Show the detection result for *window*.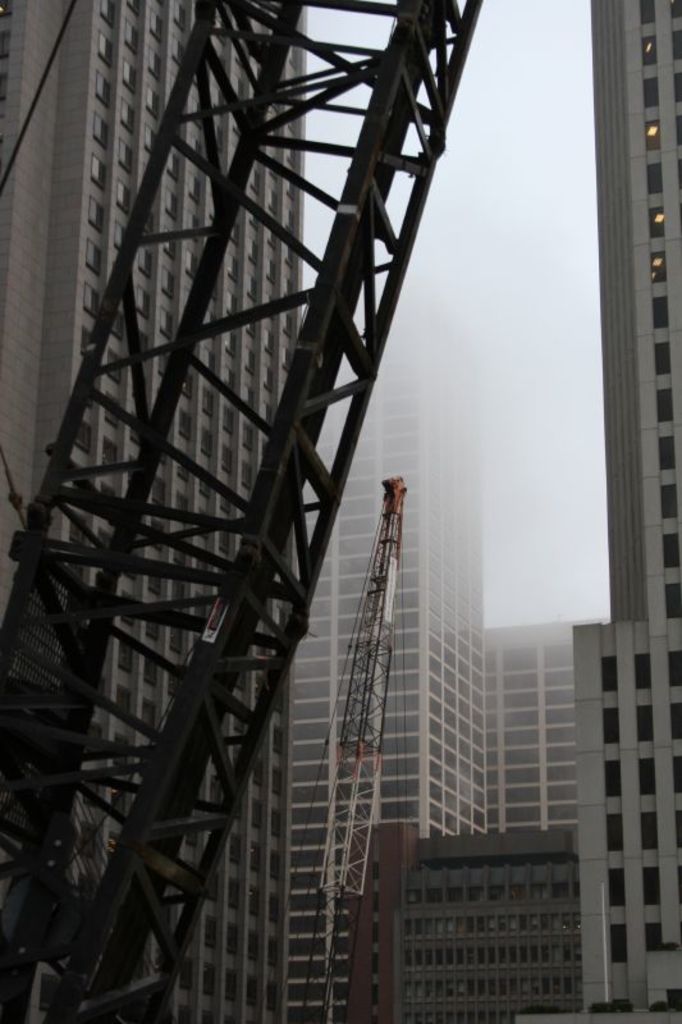
bbox(503, 728, 543, 741).
